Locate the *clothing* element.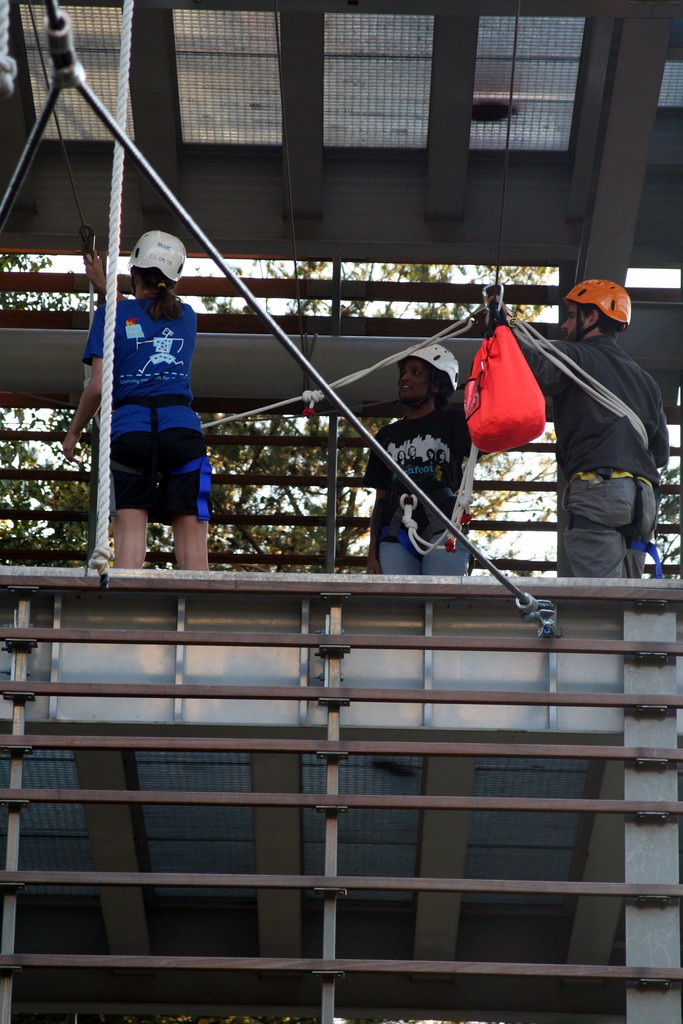
Element bbox: pyautogui.locateOnScreen(393, 460, 411, 476).
